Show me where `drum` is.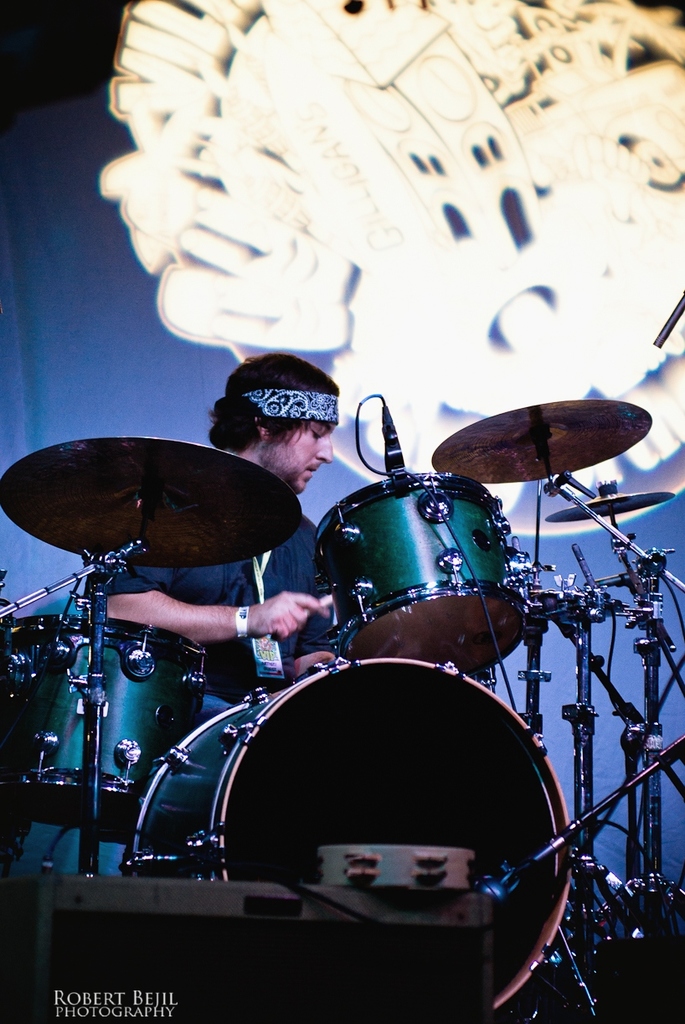
`drum` is at box=[0, 615, 209, 878].
